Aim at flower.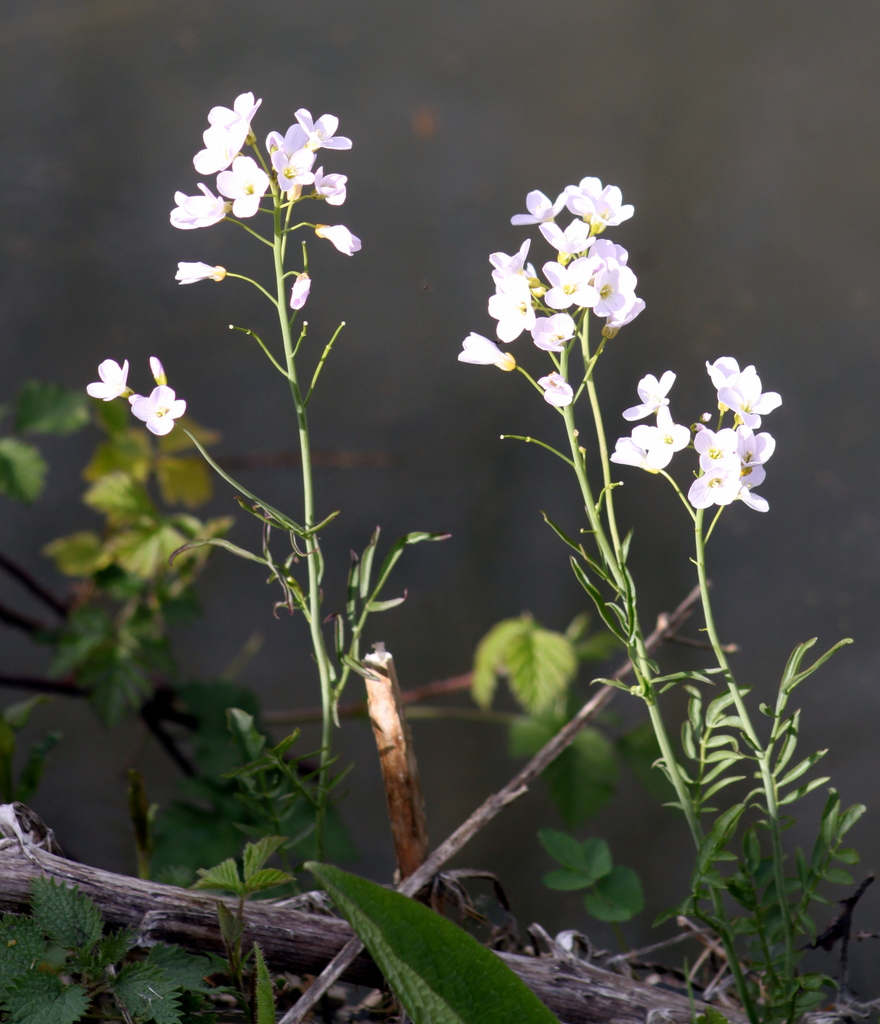
Aimed at [269, 122, 314, 154].
